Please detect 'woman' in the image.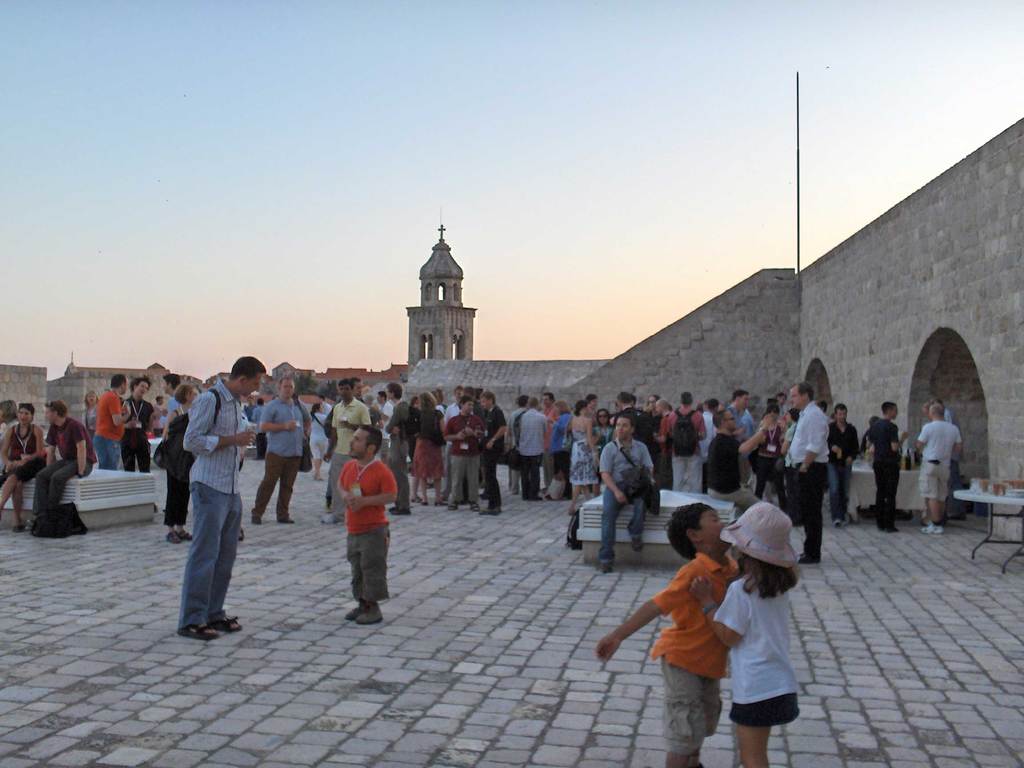
x1=593 y1=403 x2=612 y2=453.
